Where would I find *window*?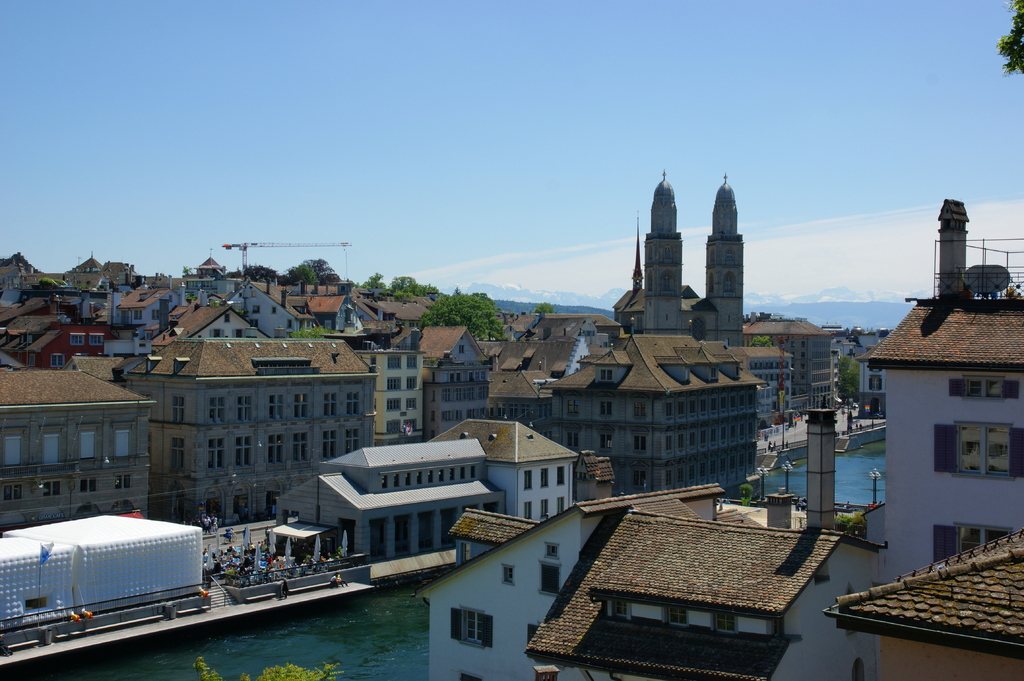
At bbox(457, 409, 465, 424).
